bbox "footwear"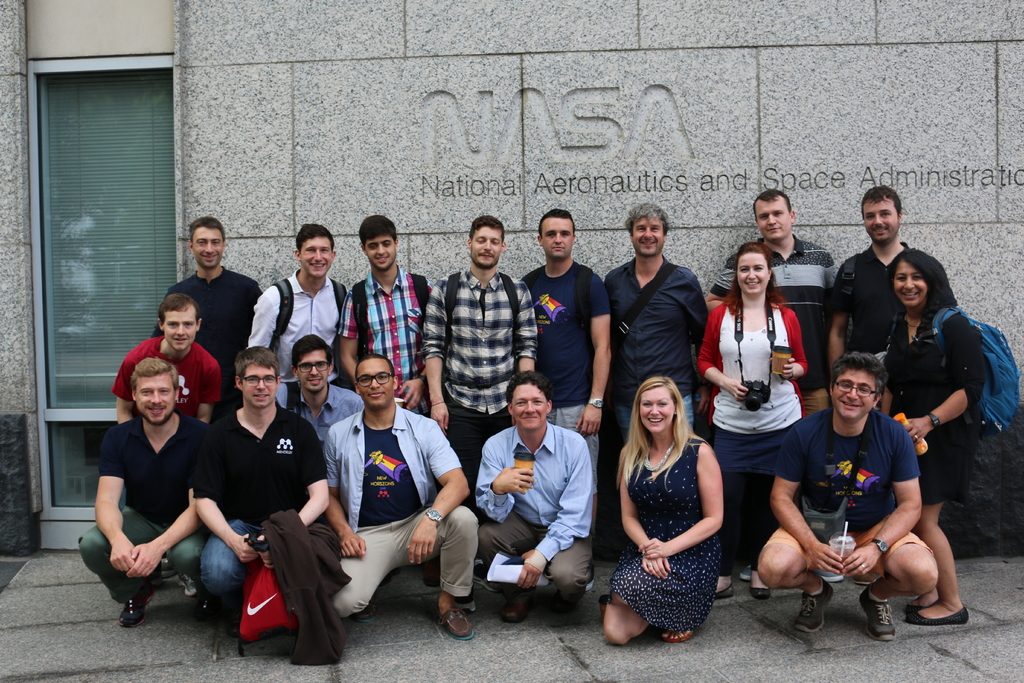
rect(866, 595, 896, 638)
